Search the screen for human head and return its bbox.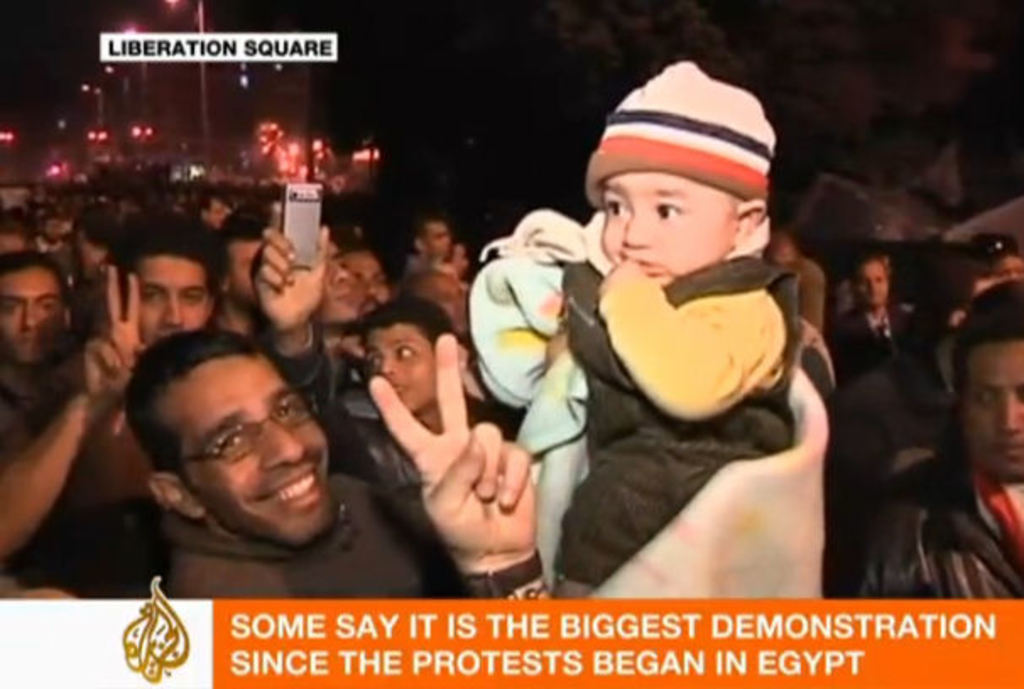
Found: {"x1": 257, "y1": 231, "x2": 367, "y2": 326}.
